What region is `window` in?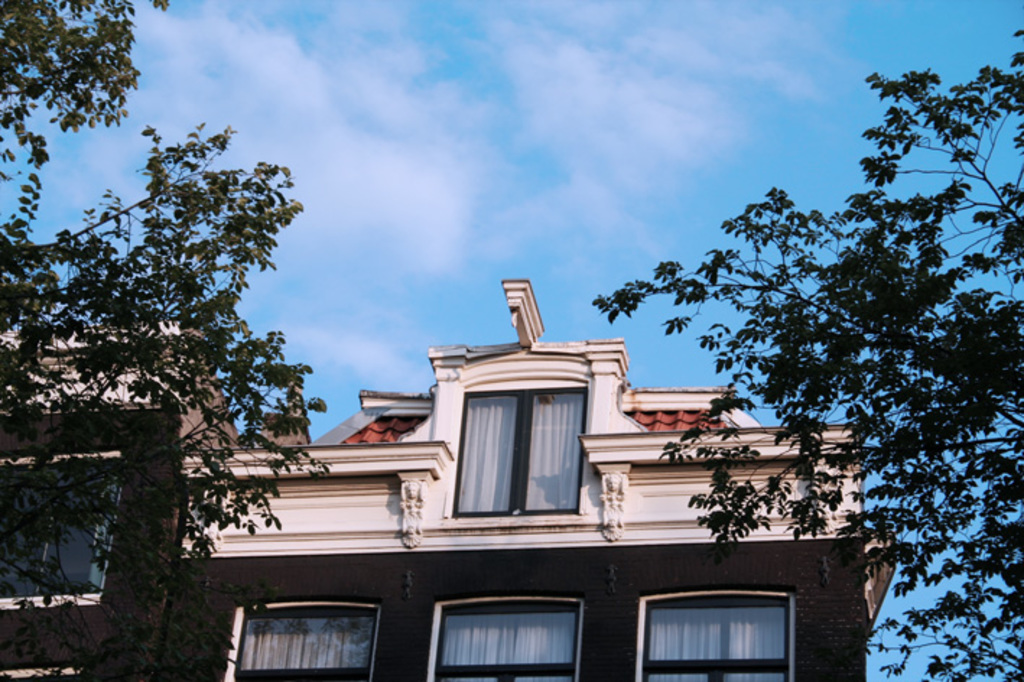
<bbox>638, 588, 789, 676</bbox>.
